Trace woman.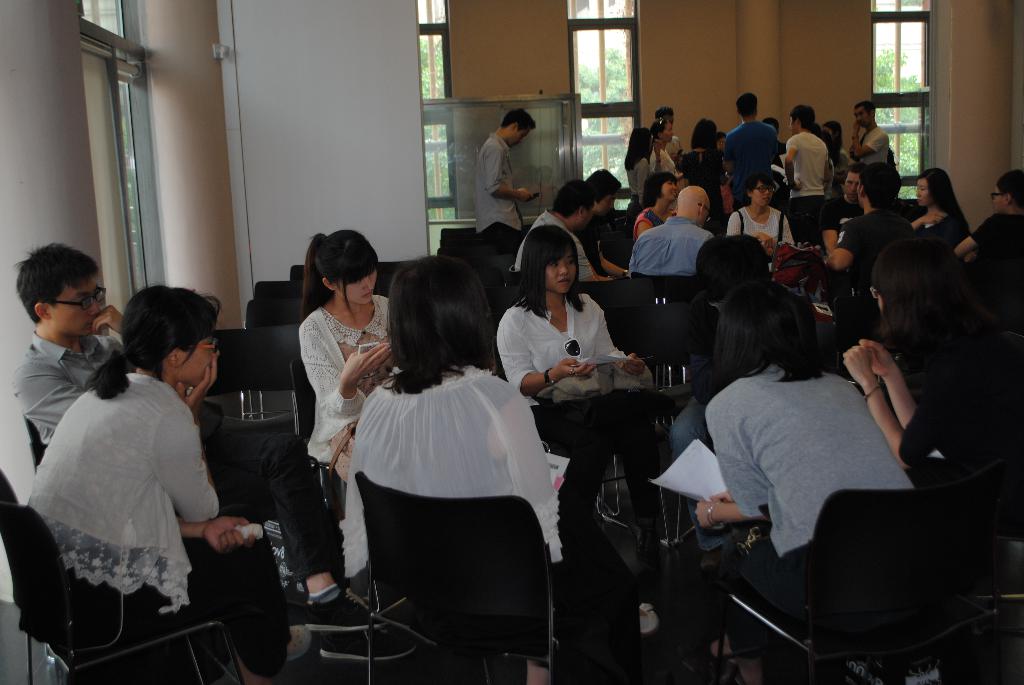
Traced to 621 127 658 226.
